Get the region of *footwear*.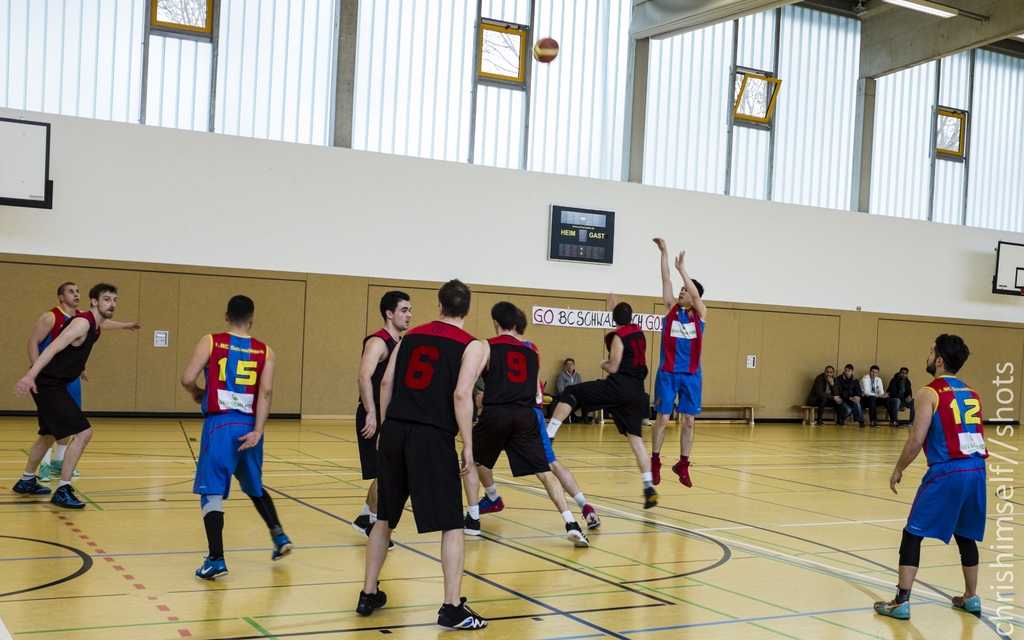
box(51, 460, 80, 476).
